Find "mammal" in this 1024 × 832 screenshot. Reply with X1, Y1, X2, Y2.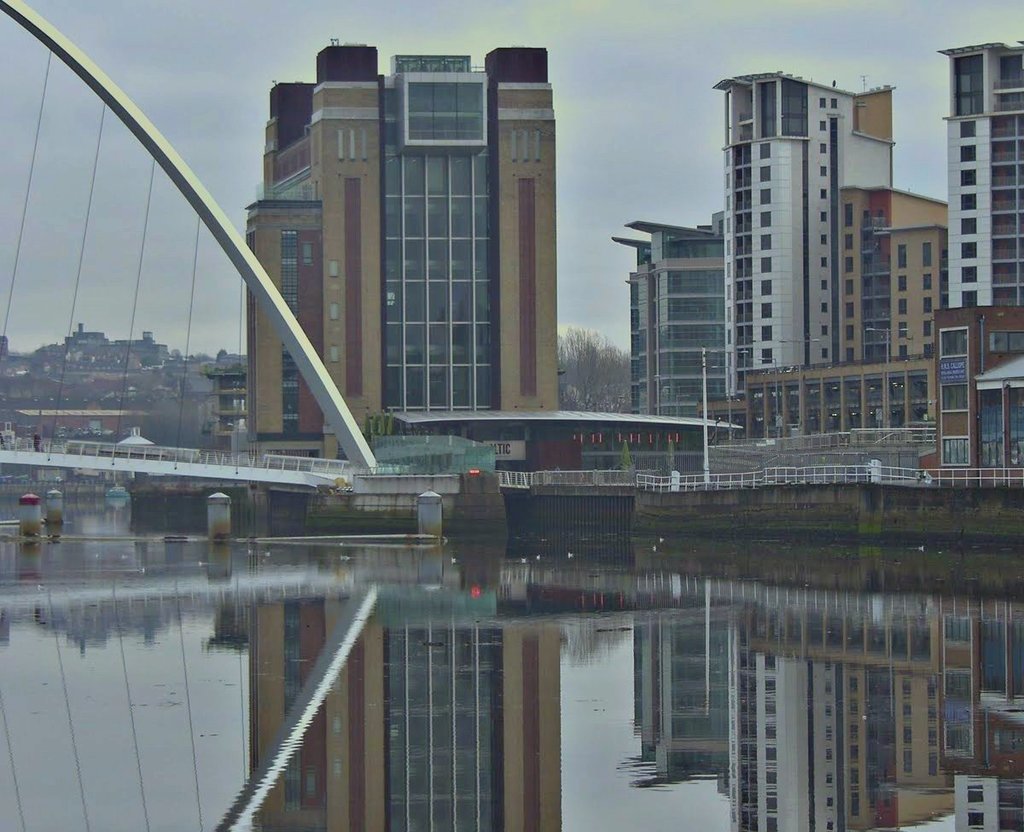
32, 430, 47, 457.
